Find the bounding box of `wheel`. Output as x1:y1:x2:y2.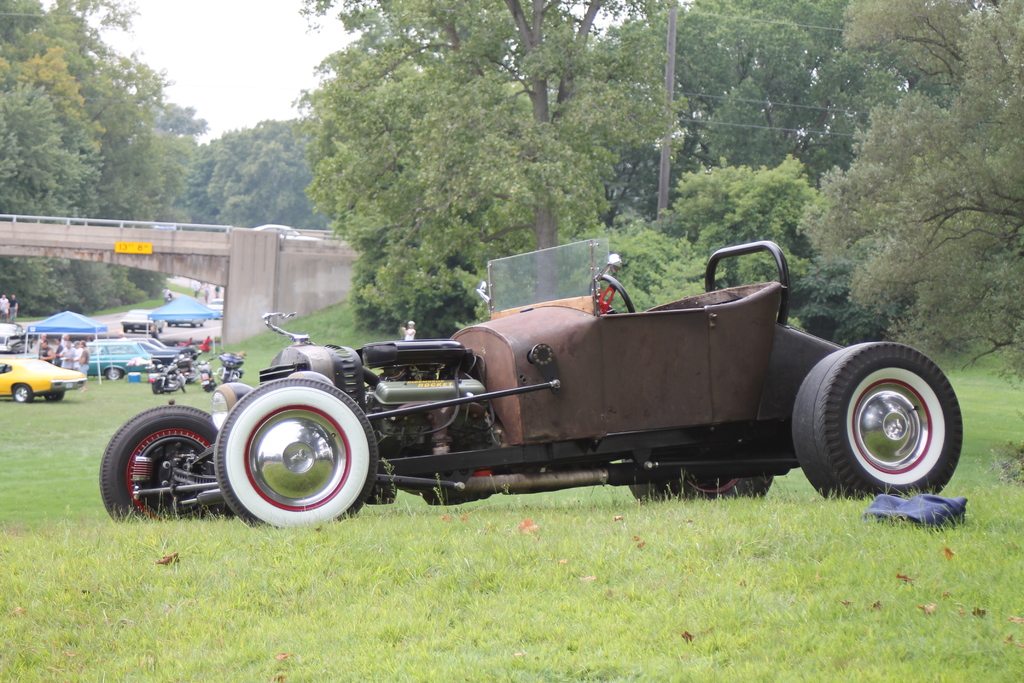
806:327:964:497.
